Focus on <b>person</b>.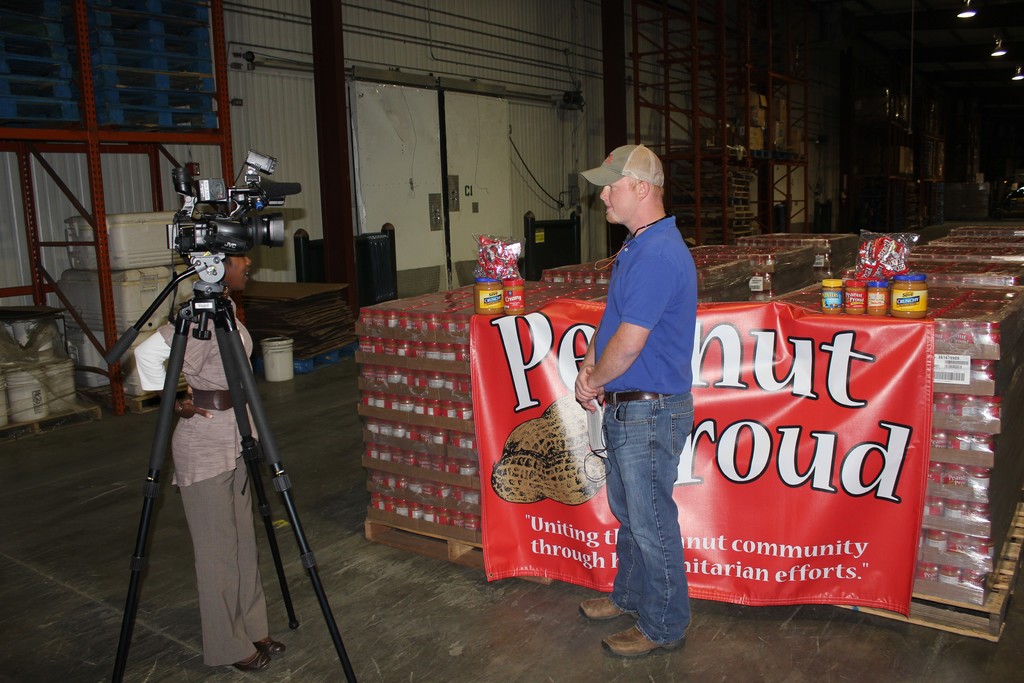
Focused at {"left": 131, "top": 247, "right": 289, "bottom": 676}.
